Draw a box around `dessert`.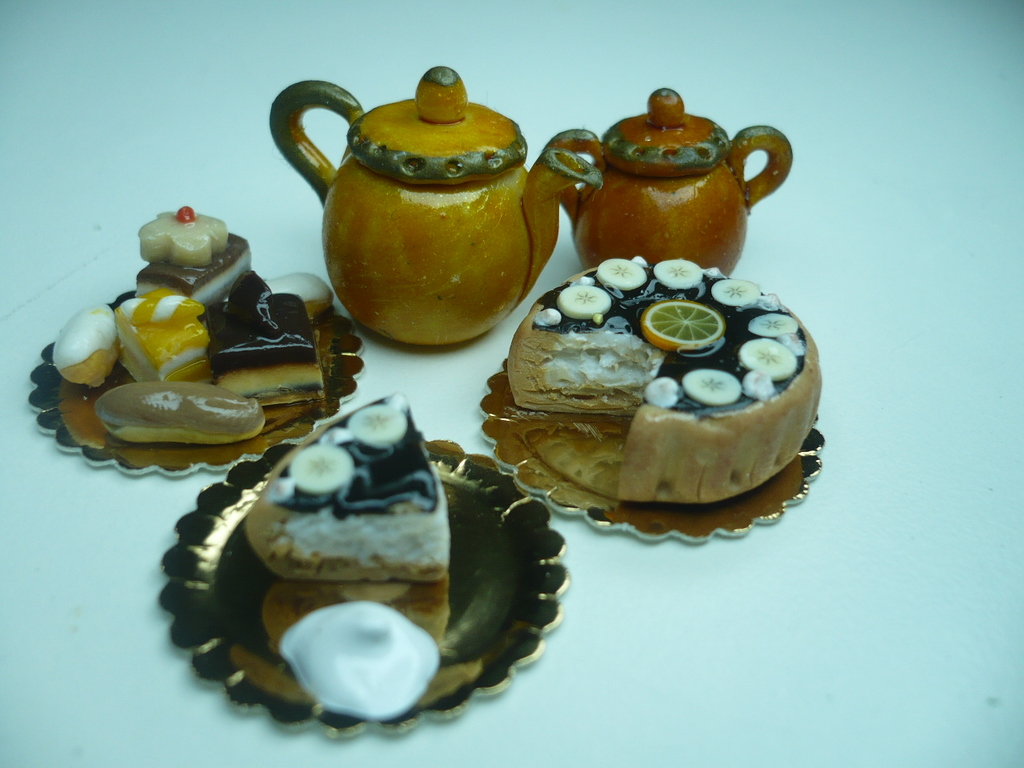
[x1=509, y1=250, x2=825, y2=506].
